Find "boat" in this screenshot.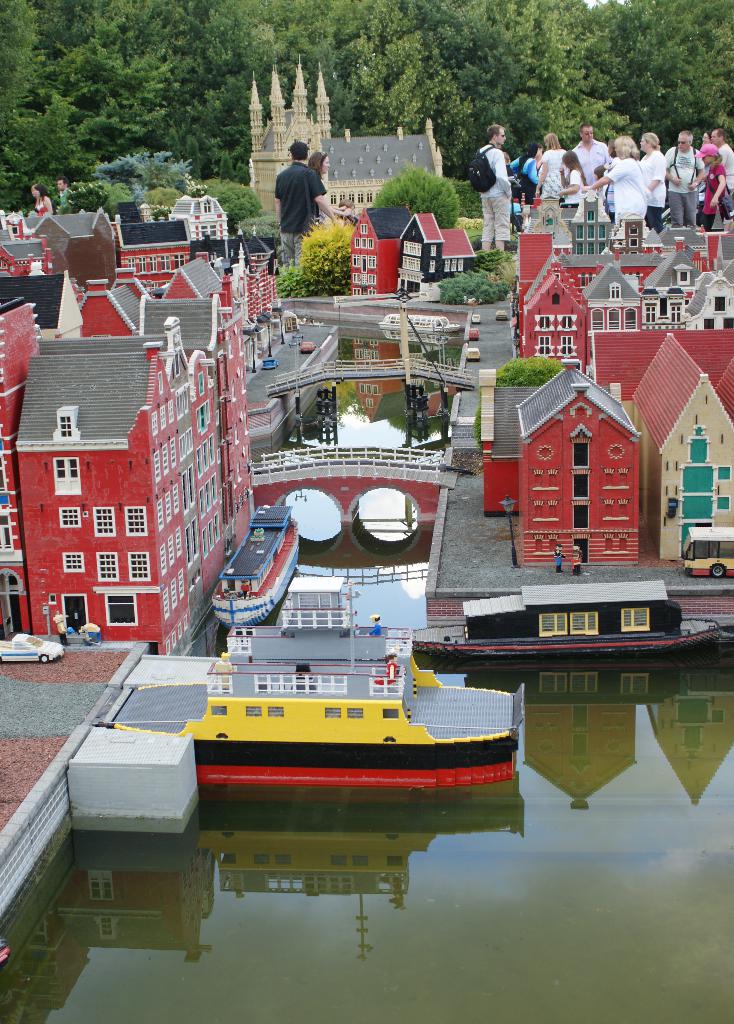
The bounding box for "boat" is [111, 577, 520, 785].
